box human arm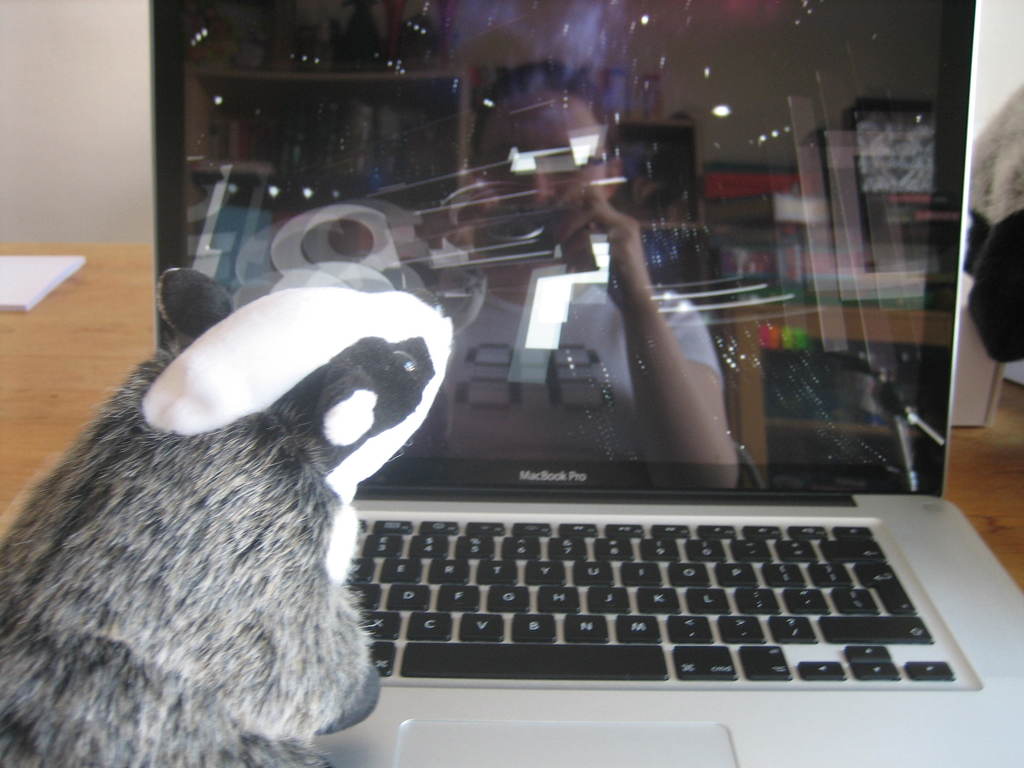
[582,180,715,449]
